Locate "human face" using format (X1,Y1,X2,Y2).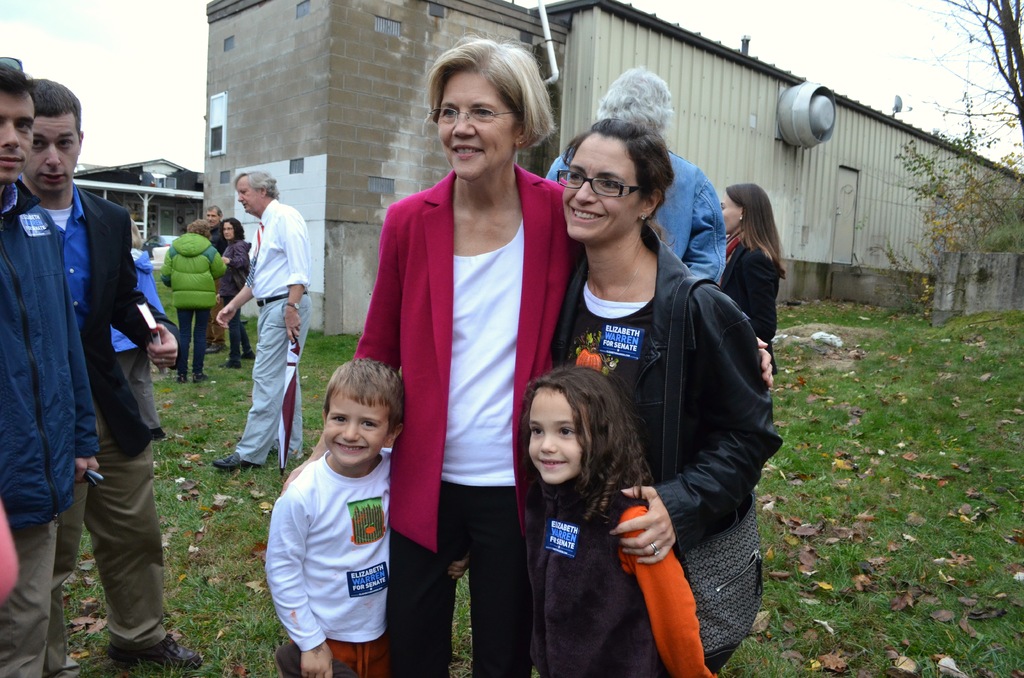
(206,209,217,222).
